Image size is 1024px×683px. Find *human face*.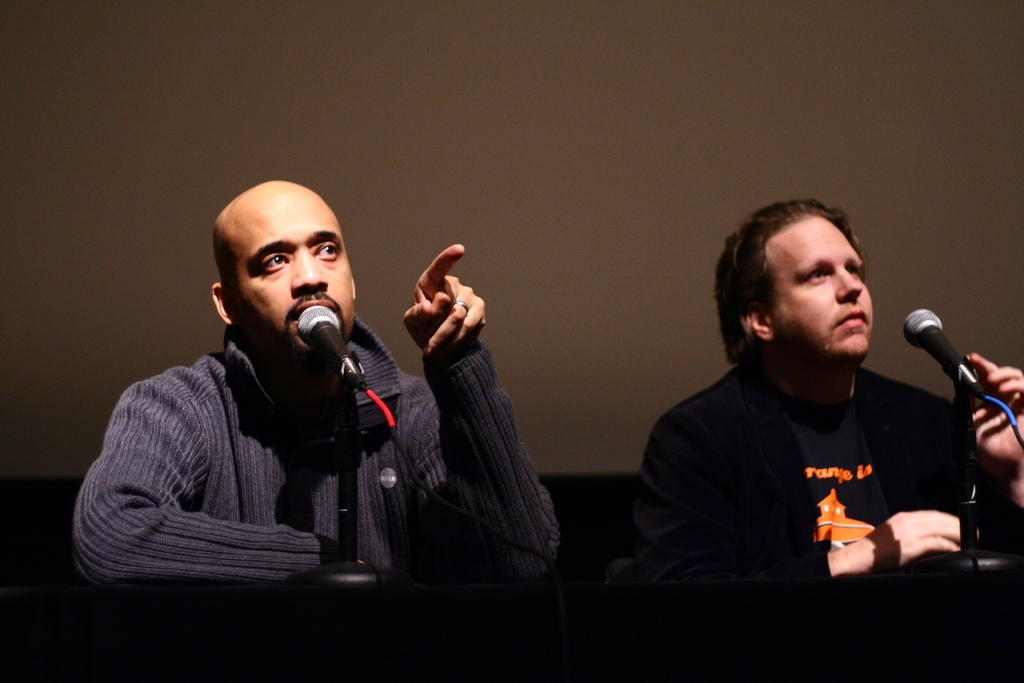
crop(229, 195, 351, 374).
